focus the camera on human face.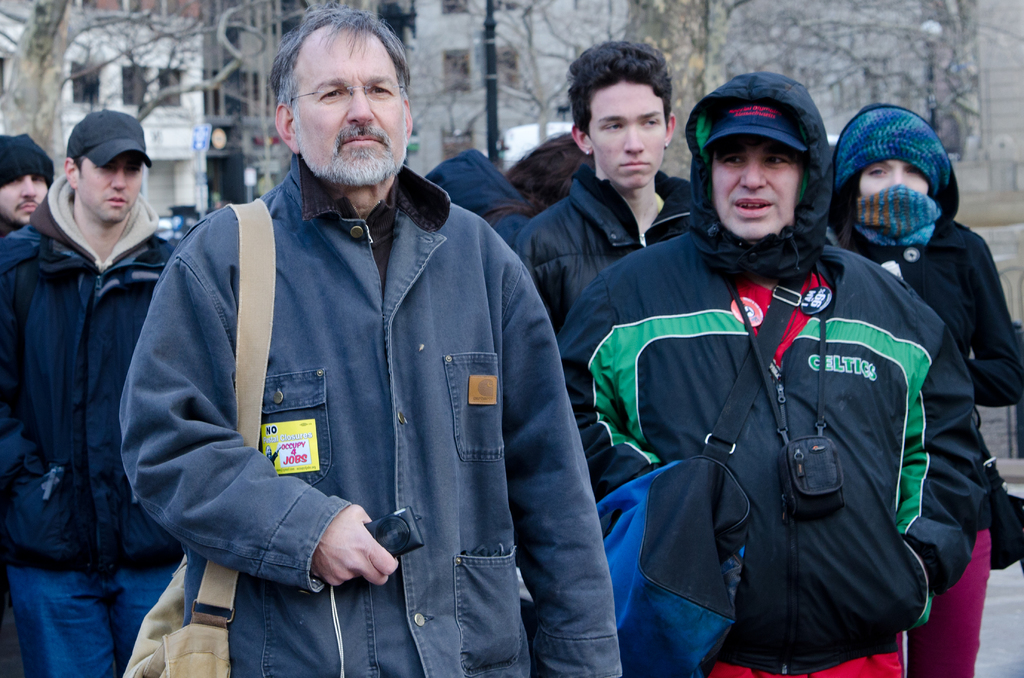
Focus region: (x1=74, y1=152, x2=138, y2=229).
